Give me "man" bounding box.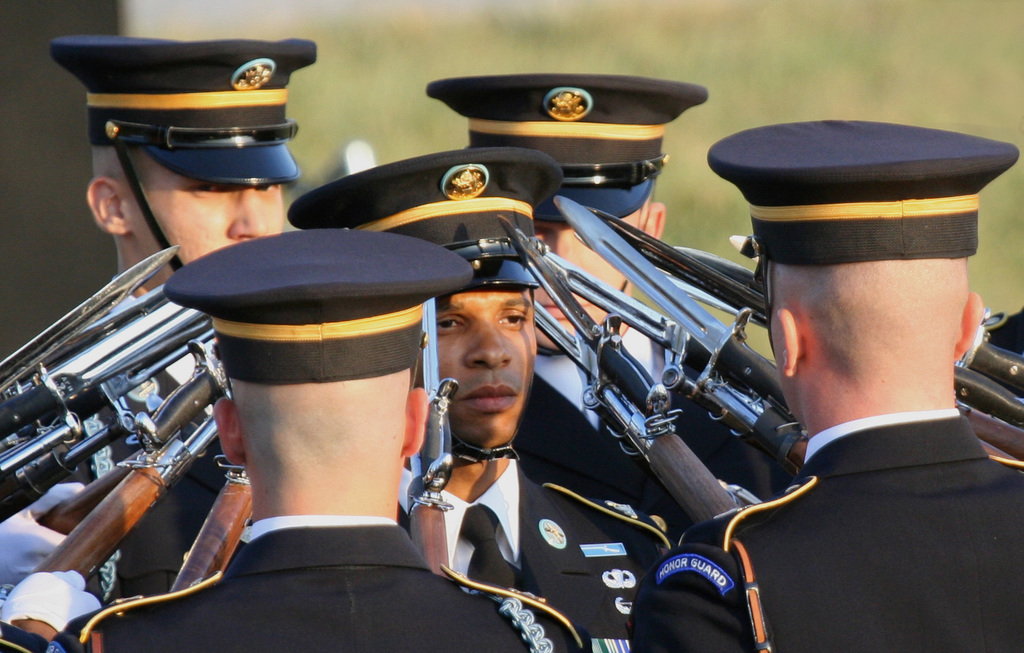
[289,147,675,652].
